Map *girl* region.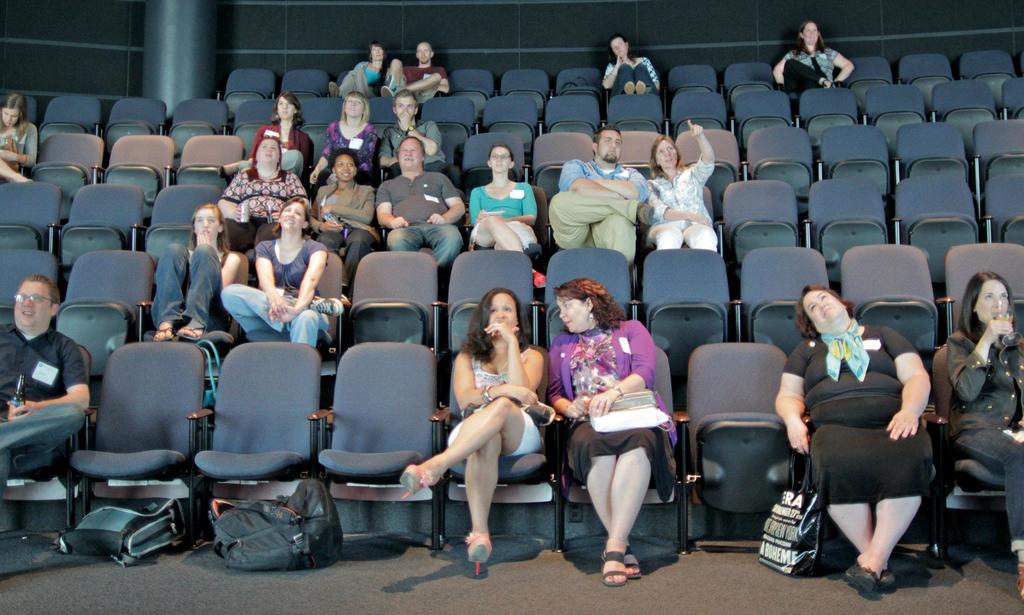
Mapped to 308, 147, 381, 266.
